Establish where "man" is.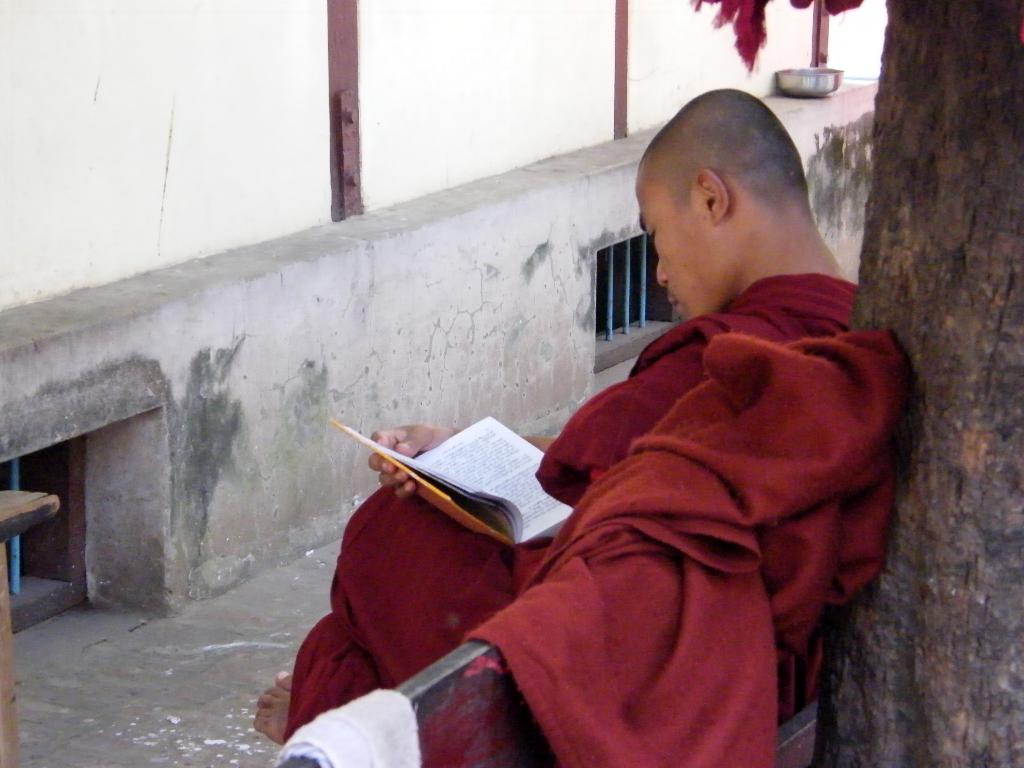
Established at {"x1": 353, "y1": 127, "x2": 913, "y2": 767}.
